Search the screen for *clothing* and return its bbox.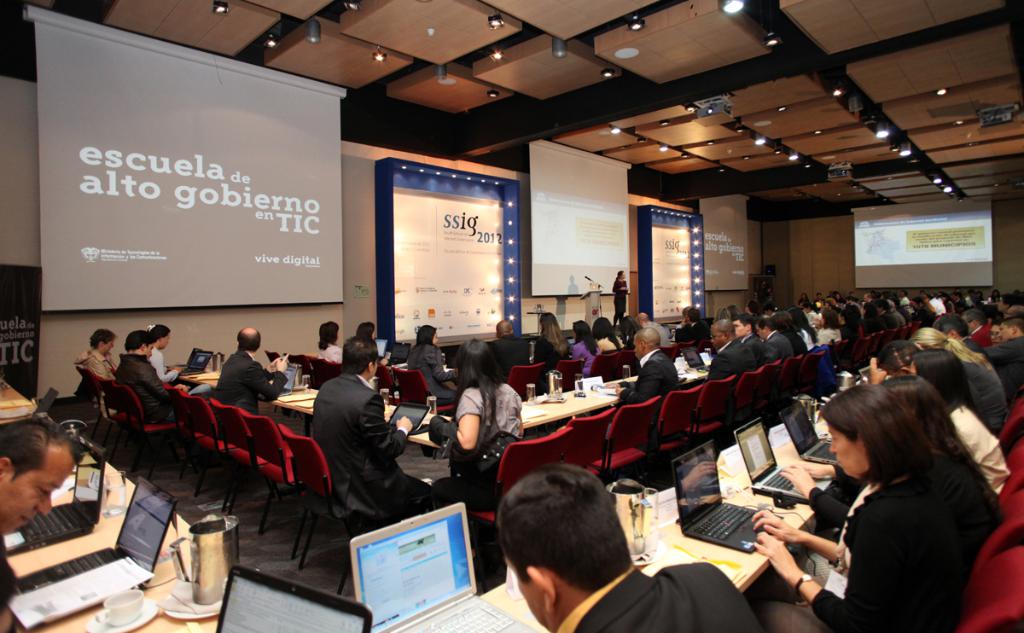
Found: <region>952, 347, 1007, 444</region>.
